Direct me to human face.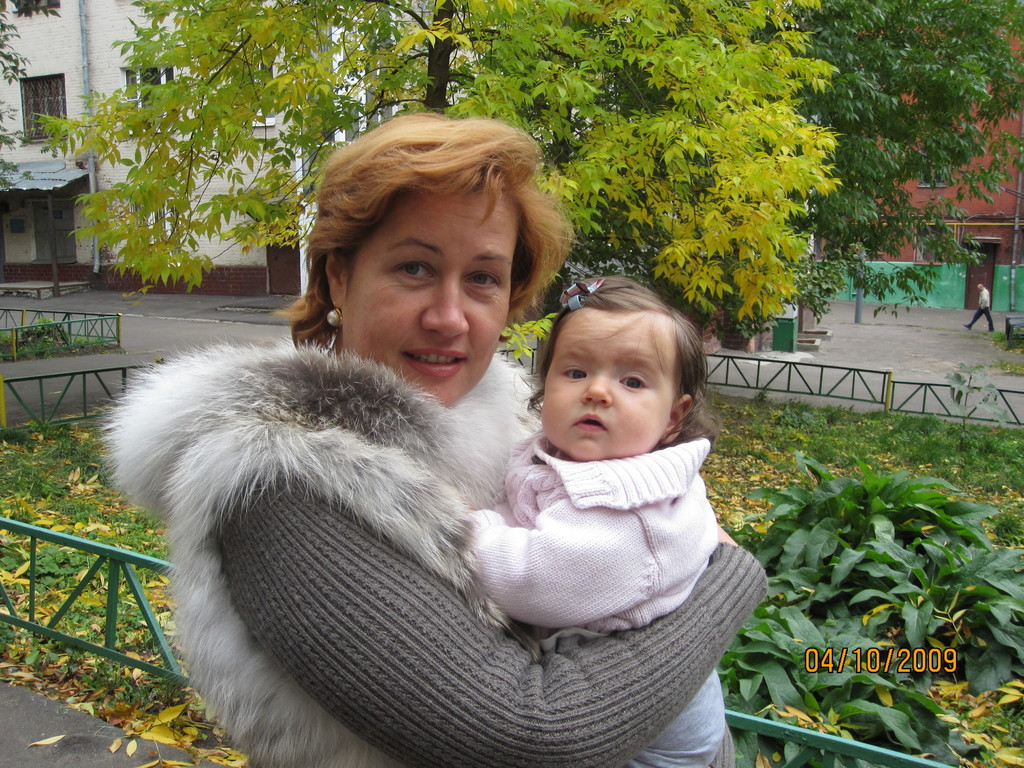
Direction: bbox=(342, 186, 523, 409).
